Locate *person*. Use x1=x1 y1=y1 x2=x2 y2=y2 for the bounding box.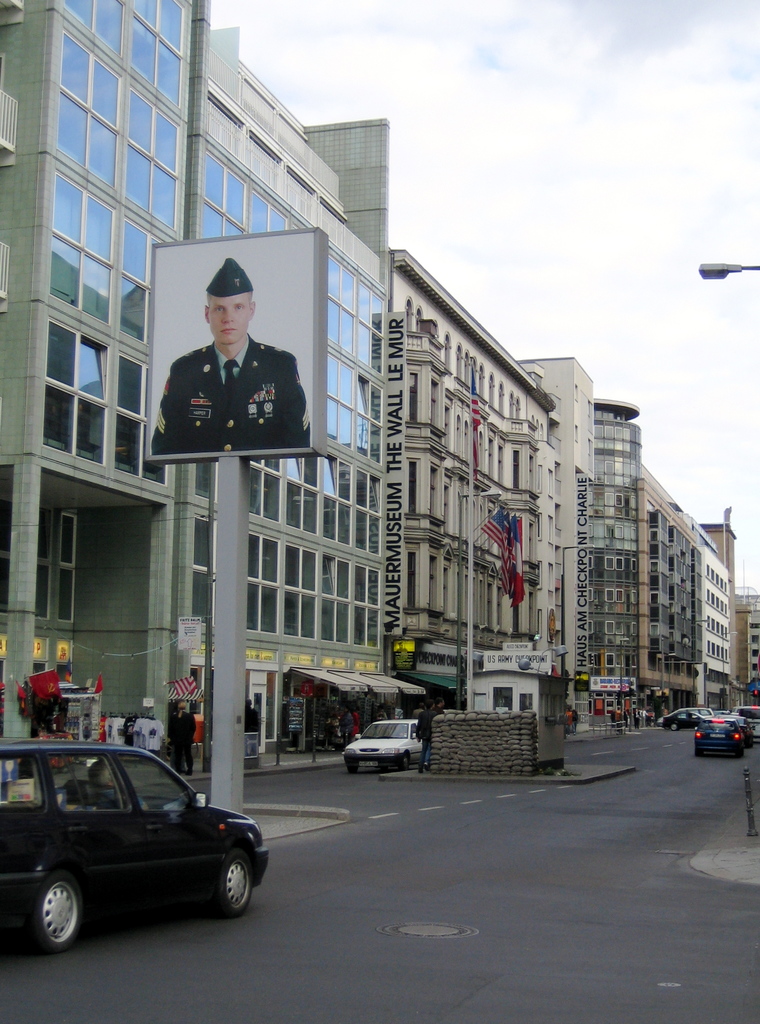
x1=84 y1=764 x2=149 y2=810.
